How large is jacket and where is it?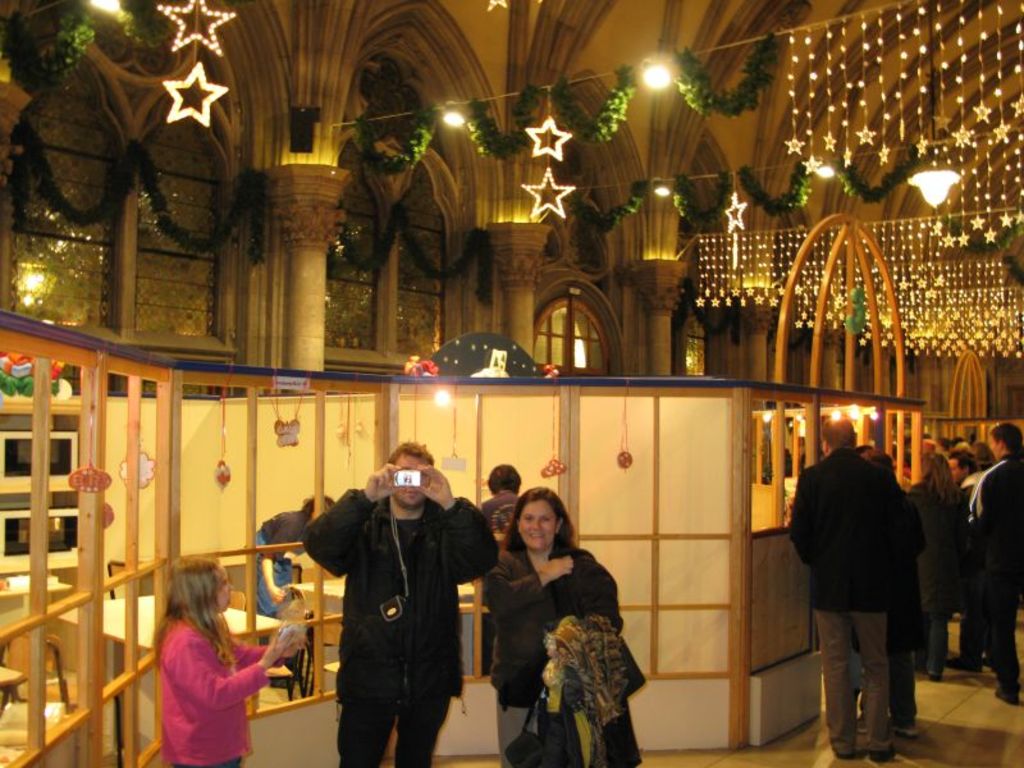
Bounding box: <region>540, 613, 646, 767</region>.
